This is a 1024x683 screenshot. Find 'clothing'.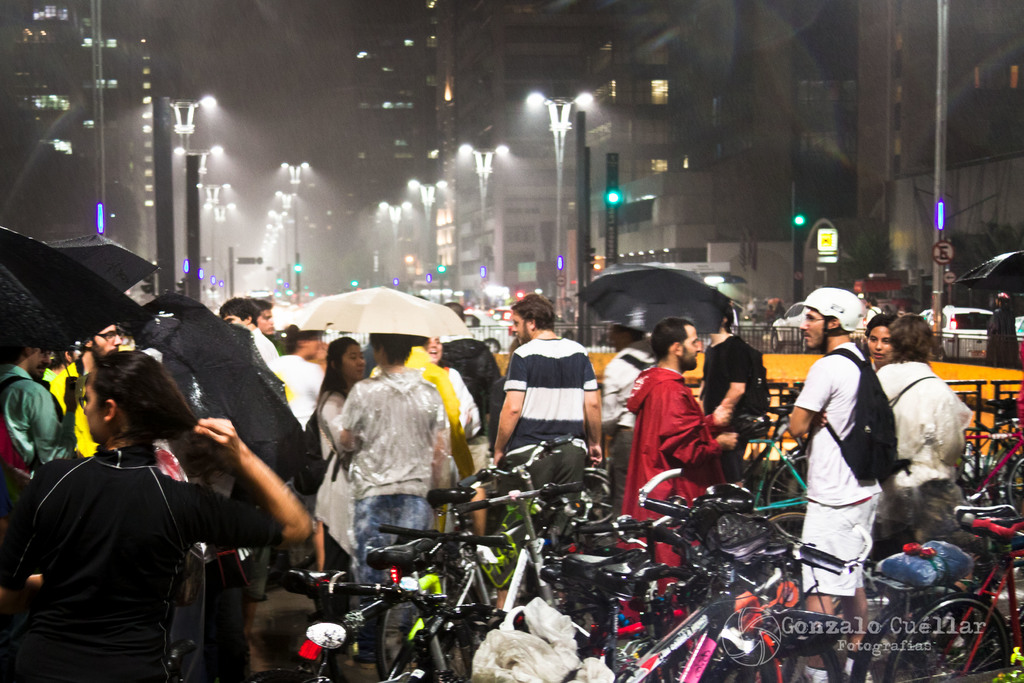
Bounding box: {"x1": 793, "y1": 333, "x2": 882, "y2": 574}.
